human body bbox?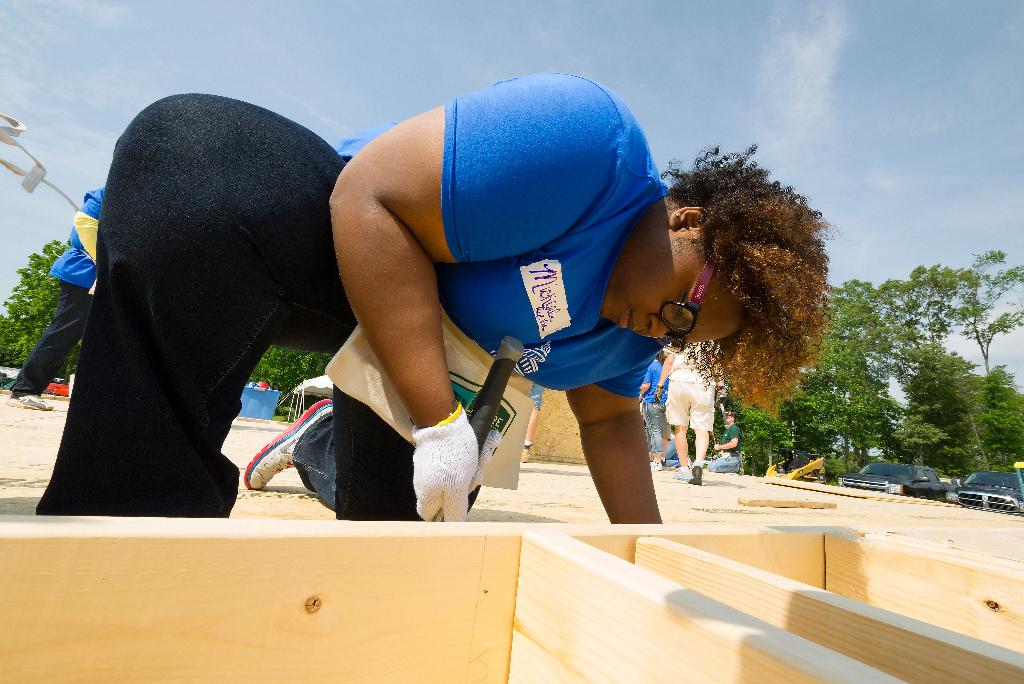
bbox=[655, 347, 720, 490]
